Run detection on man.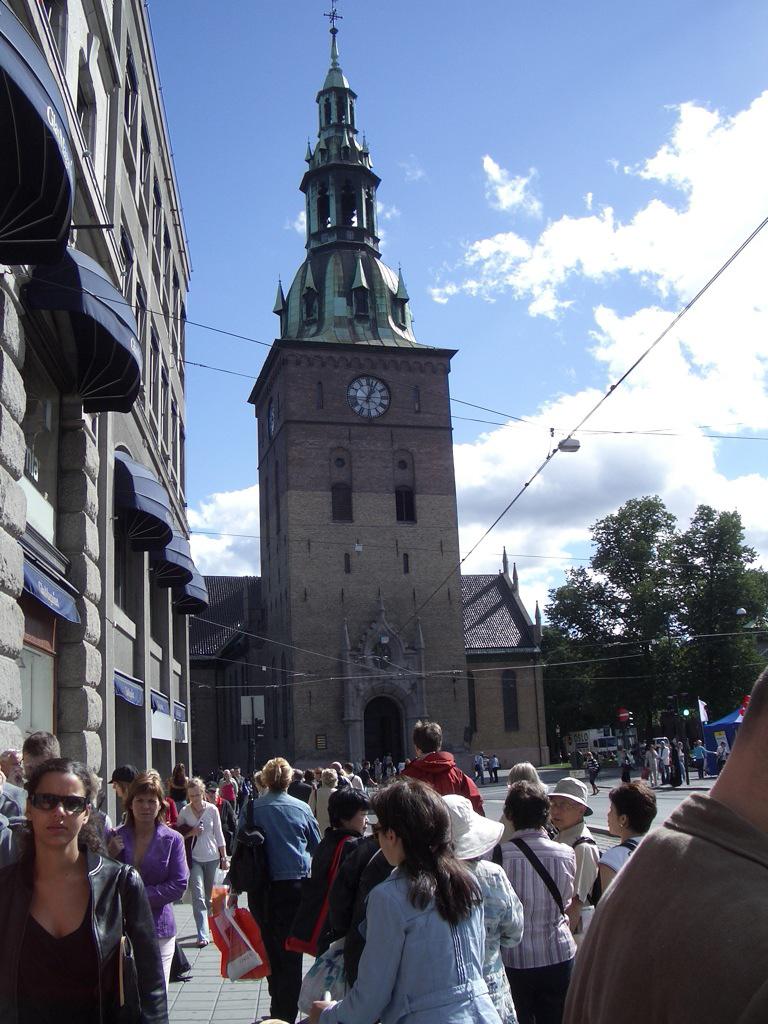
Result: l=541, t=778, r=605, b=934.
